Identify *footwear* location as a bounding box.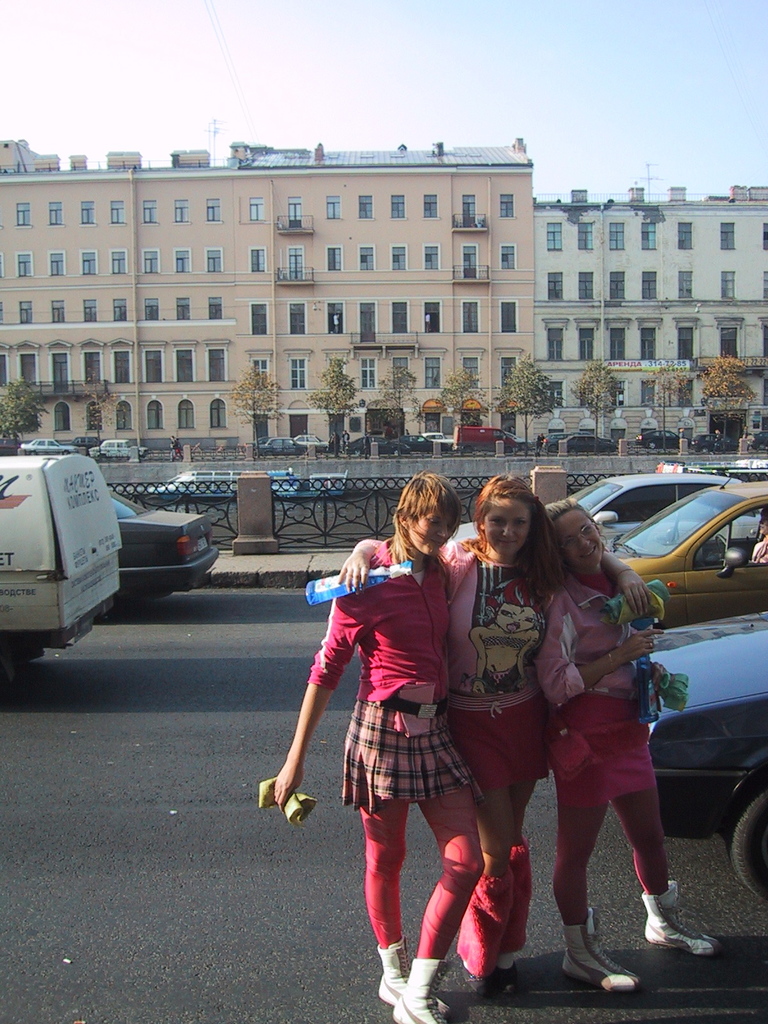
[565, 912, 647, 1004].
